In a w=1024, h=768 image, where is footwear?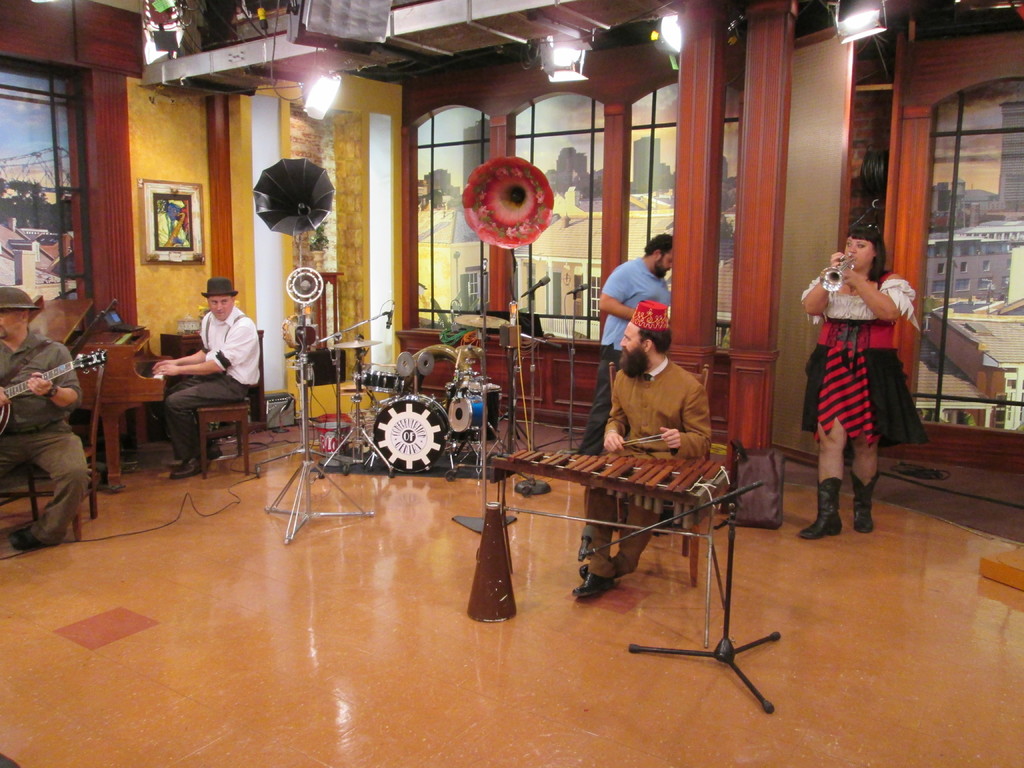
l=574, t=570, r=618, b=598.
